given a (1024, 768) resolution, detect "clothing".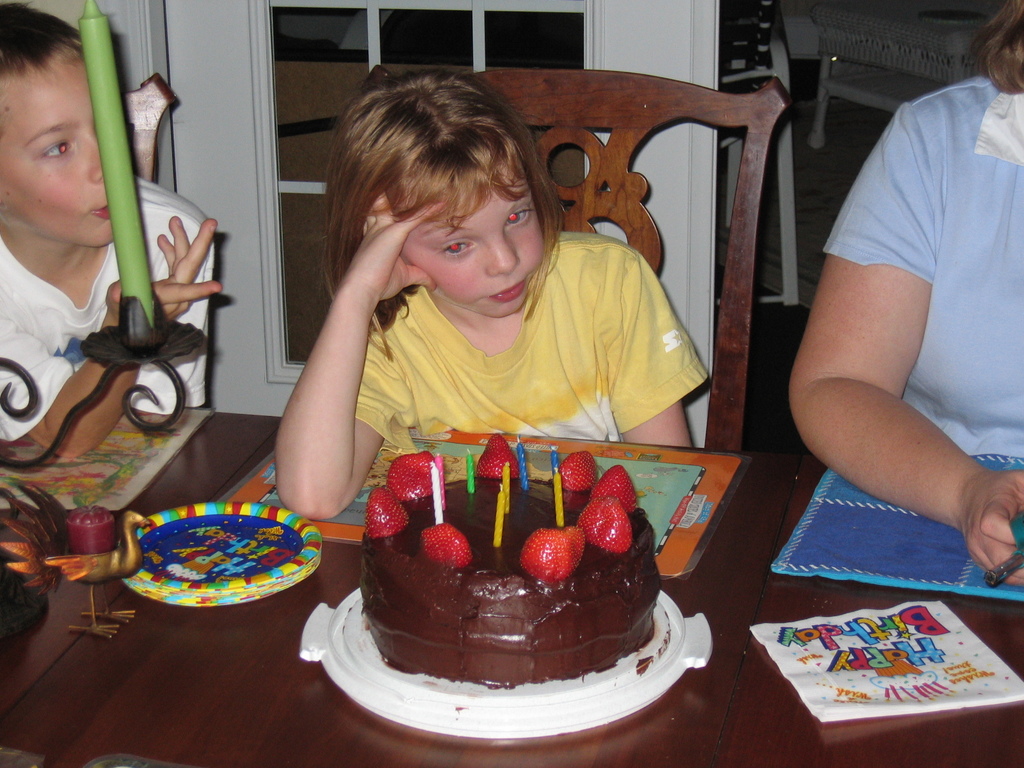
x1=821, y1=81, x2=1023, y2=457.
